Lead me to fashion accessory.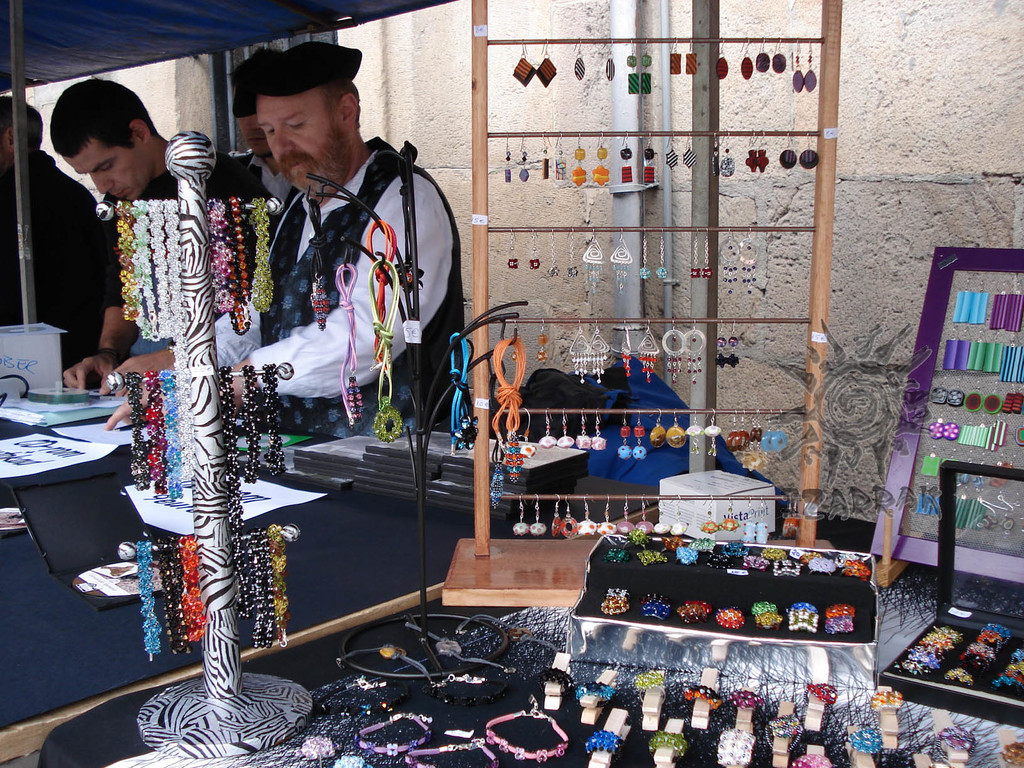
Lead to [x1=792, y1=751, x2=834, y2=767].
